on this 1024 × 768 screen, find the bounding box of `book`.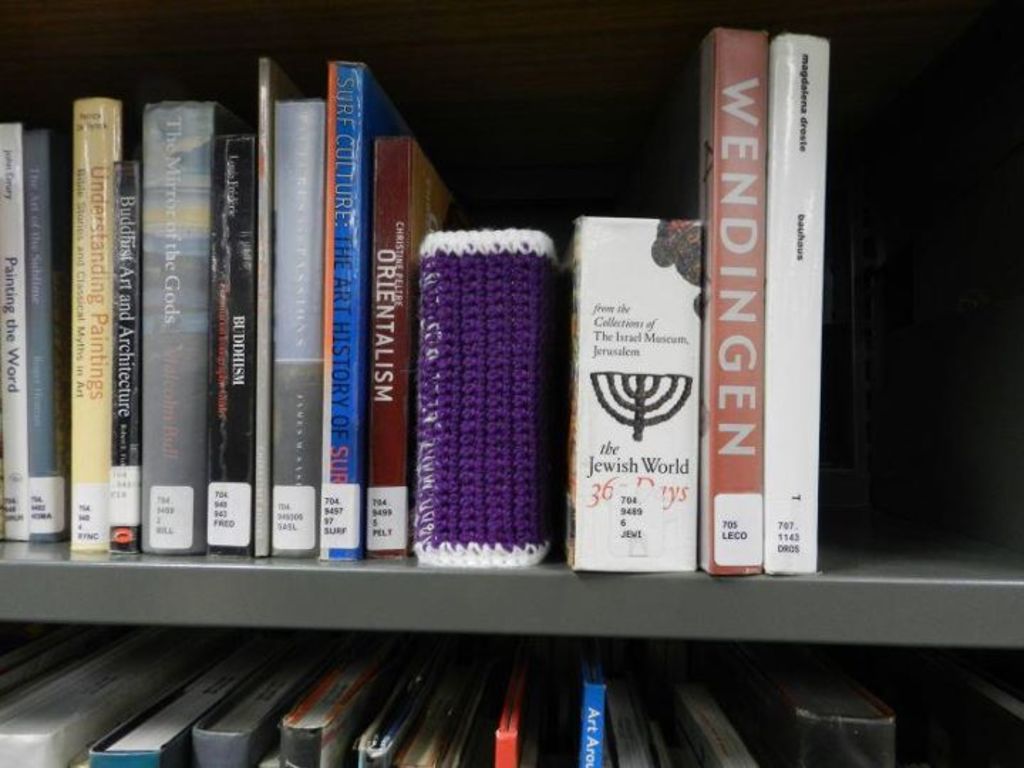
Bounding box: [272,101,324,556].
